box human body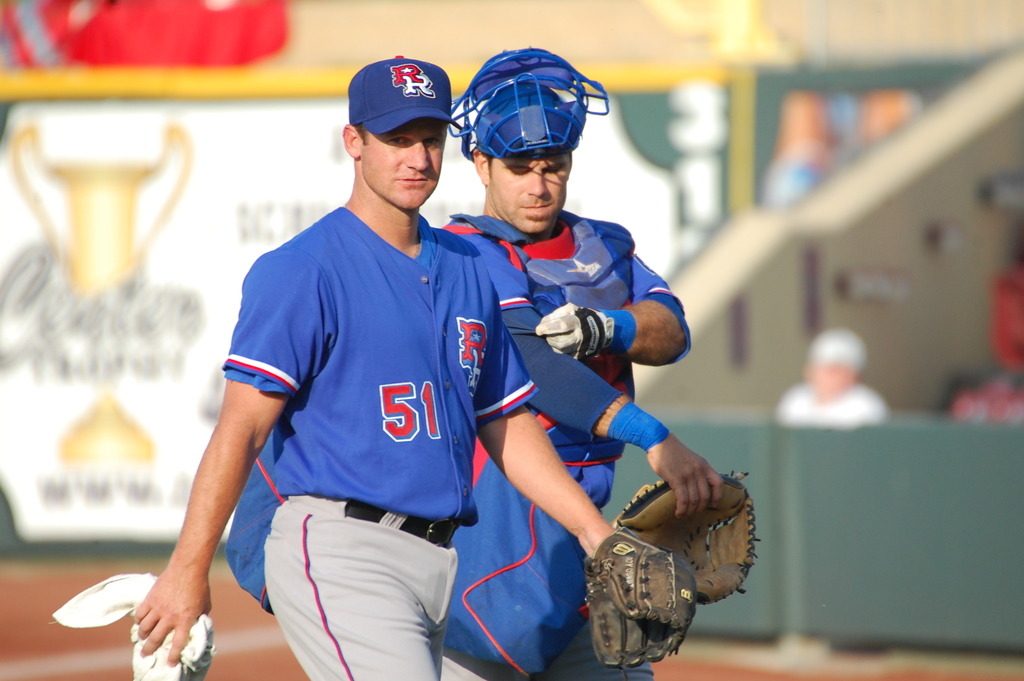
<bbox>779, 331, 883, 426</bbox>
